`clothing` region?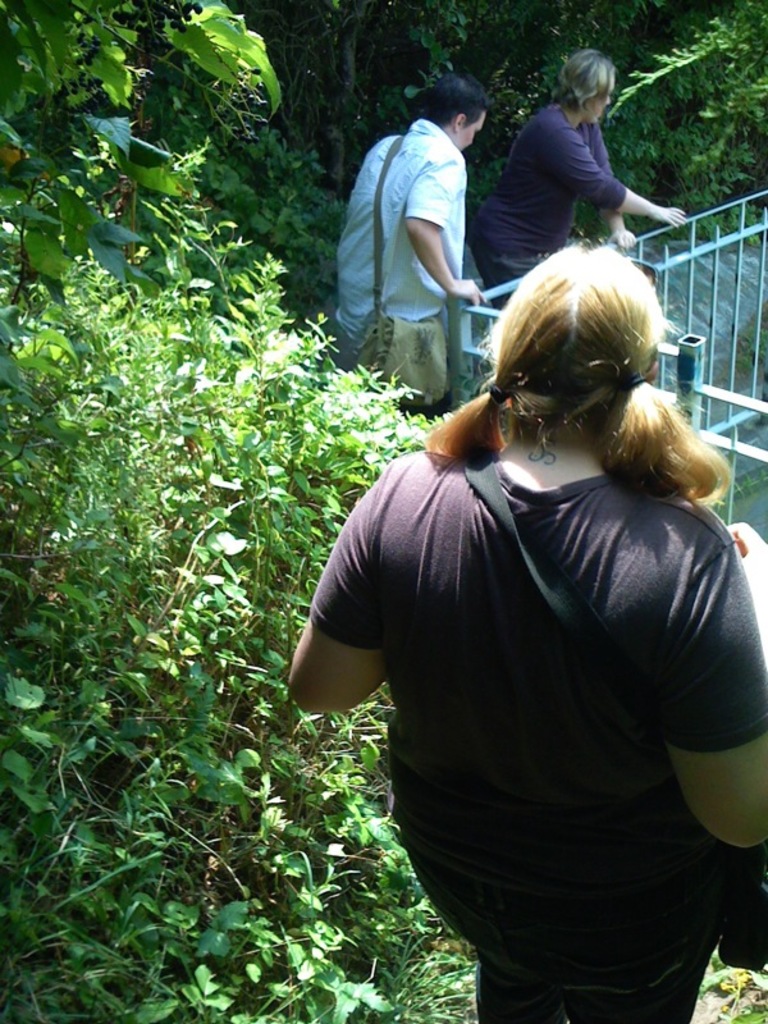
bbox=(461, 96, 636, 307)
